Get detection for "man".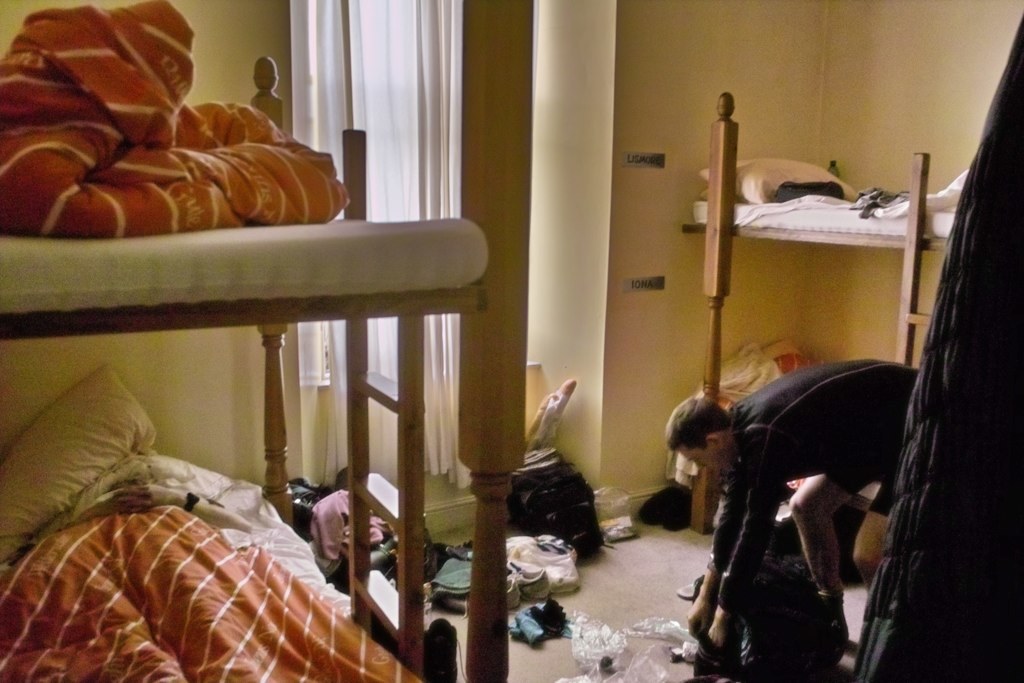
Detection: pyautogui.locateOnScreen(655, 360, 930, 664).
